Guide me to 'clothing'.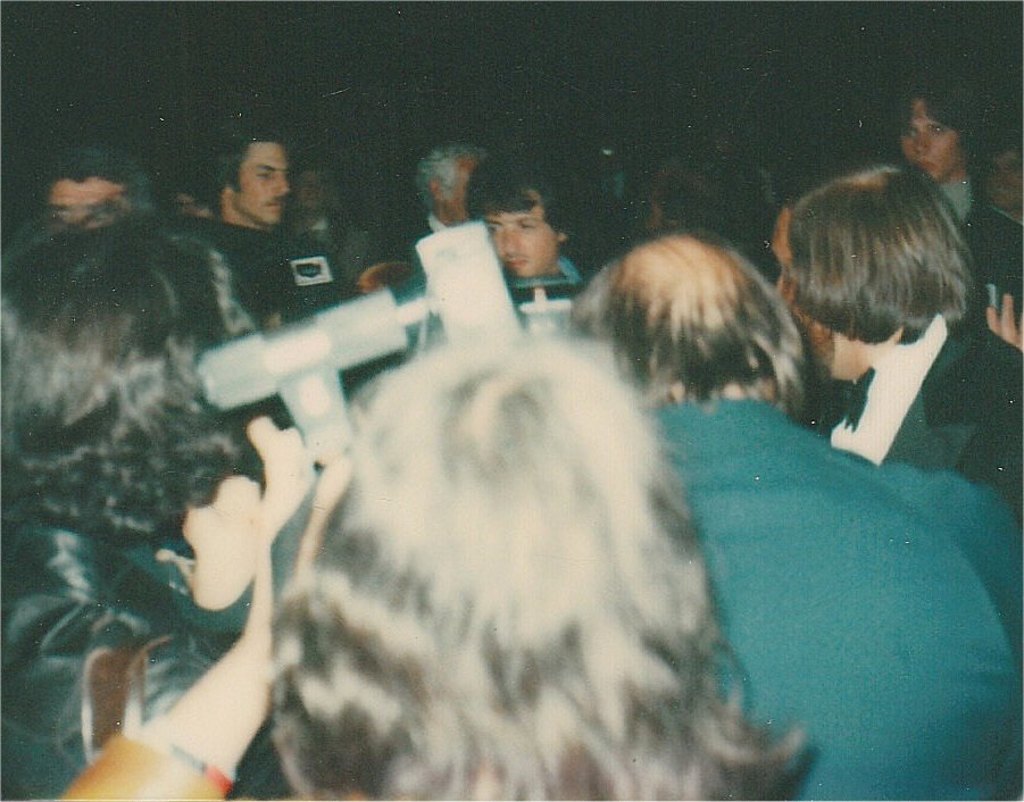
Guidance: (left=413, top=215, right=448, bottom=291).
